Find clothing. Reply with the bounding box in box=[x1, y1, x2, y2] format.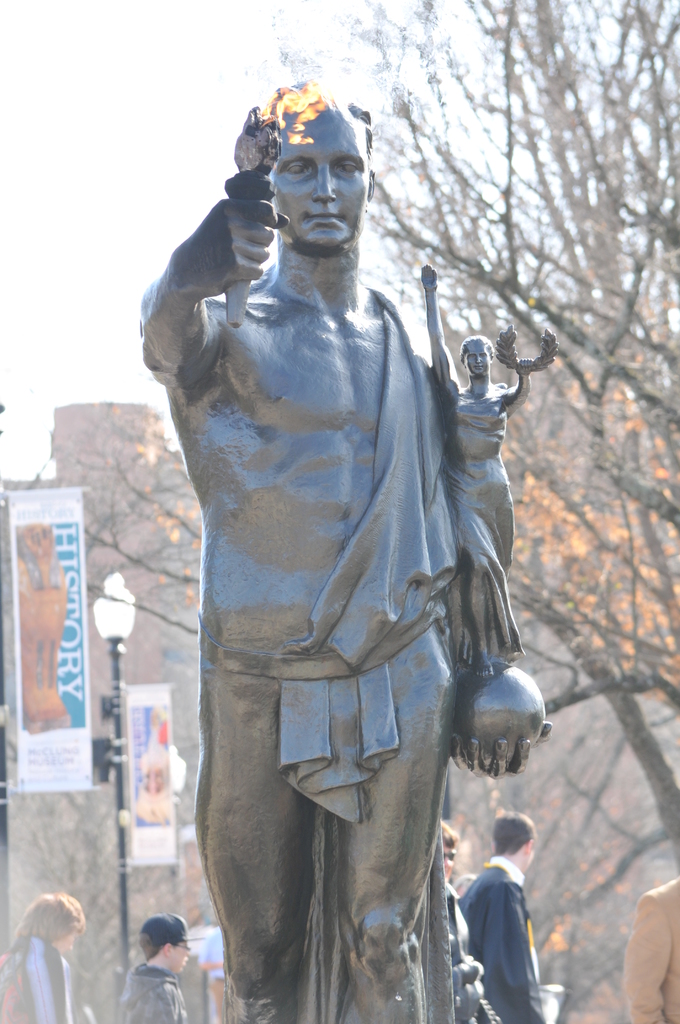
box=[456, 860, 560, 1023].
